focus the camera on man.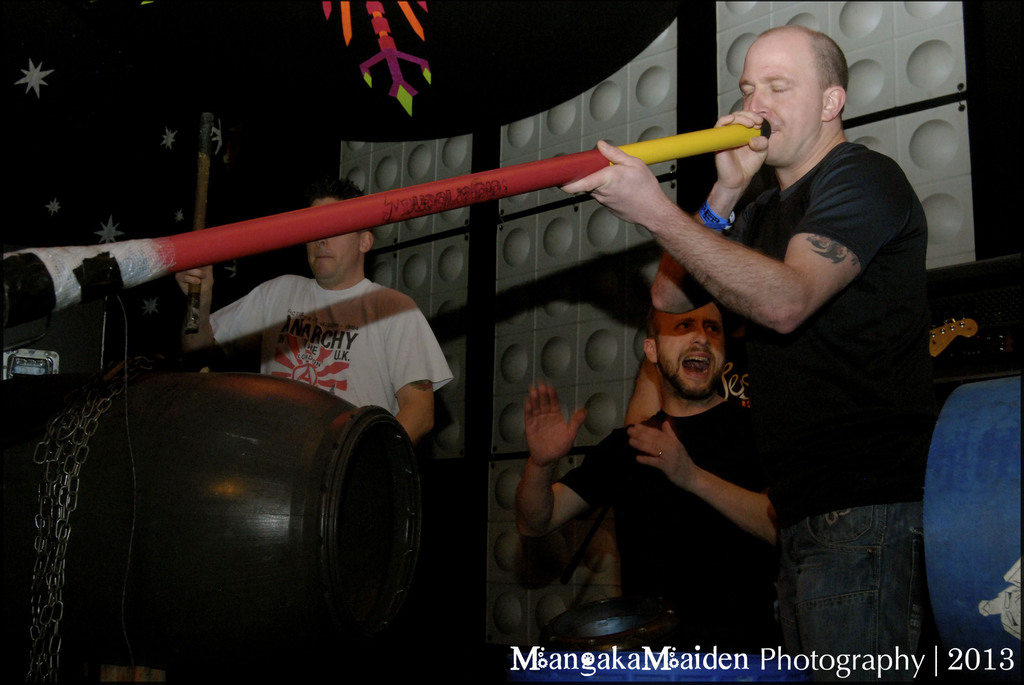
Focus region: [565,21,931,684].
